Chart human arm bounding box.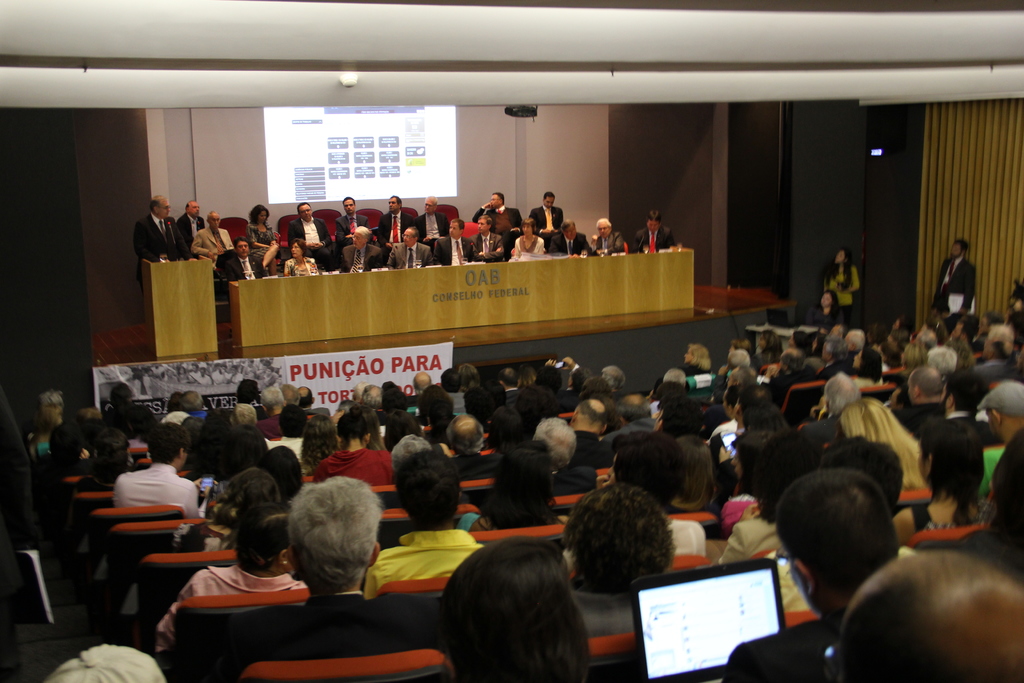
Charted: bbox(836, 268, 859, 295).
